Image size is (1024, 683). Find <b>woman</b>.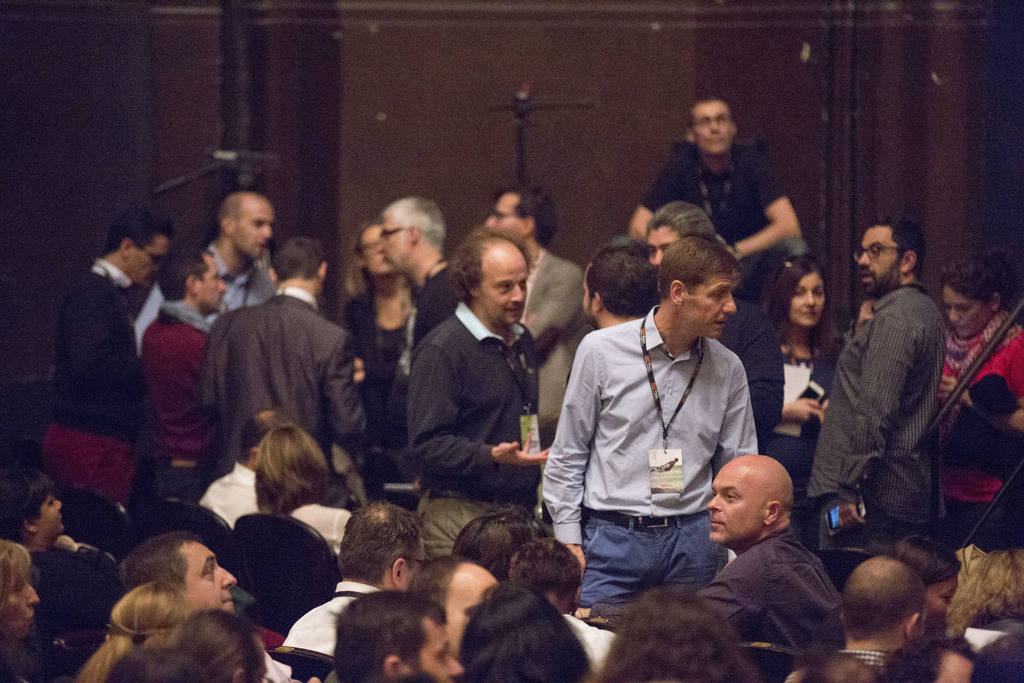
rect(941, 252, 1023, 549).
